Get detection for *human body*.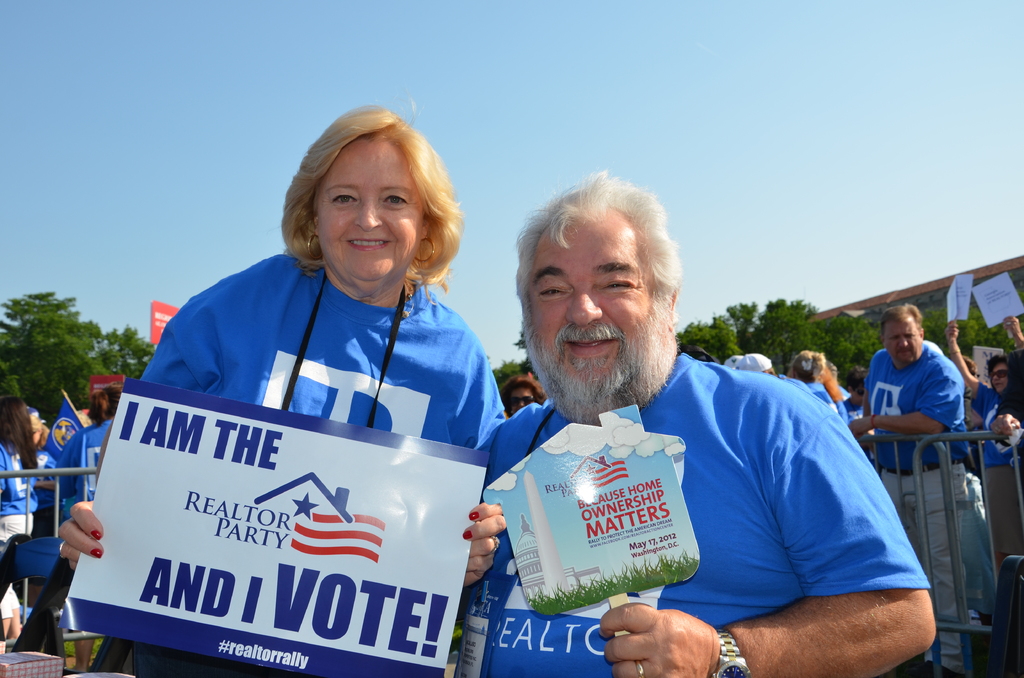
Detection: x1=947 y1=320 x2=1023 y2=595.
